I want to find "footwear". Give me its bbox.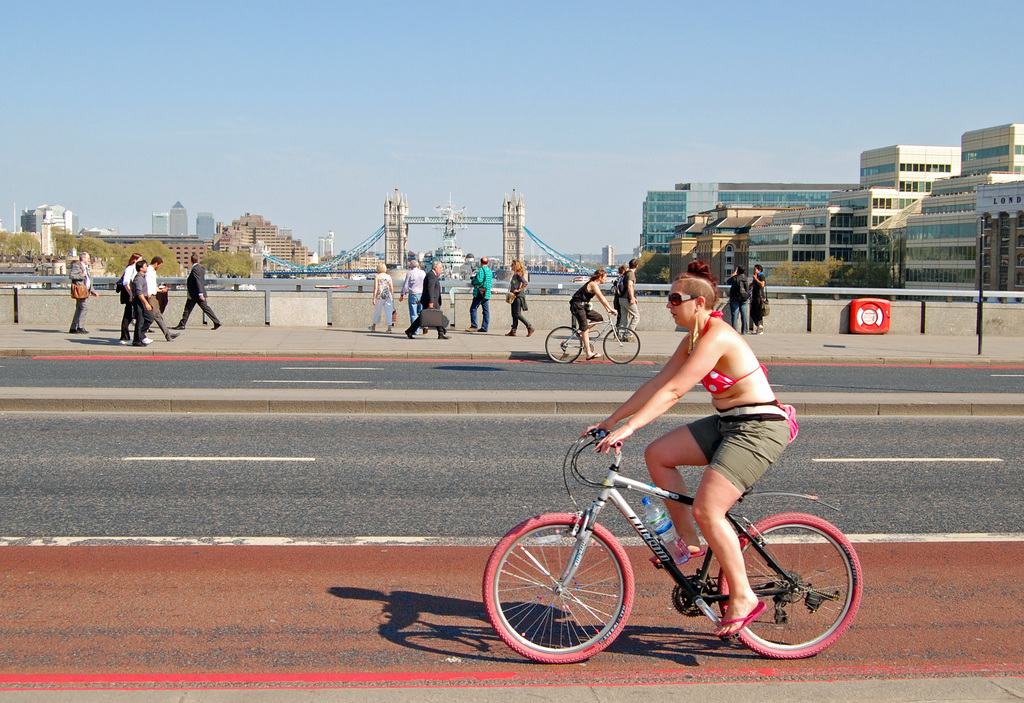
box=[527, 326, 538, 336].
